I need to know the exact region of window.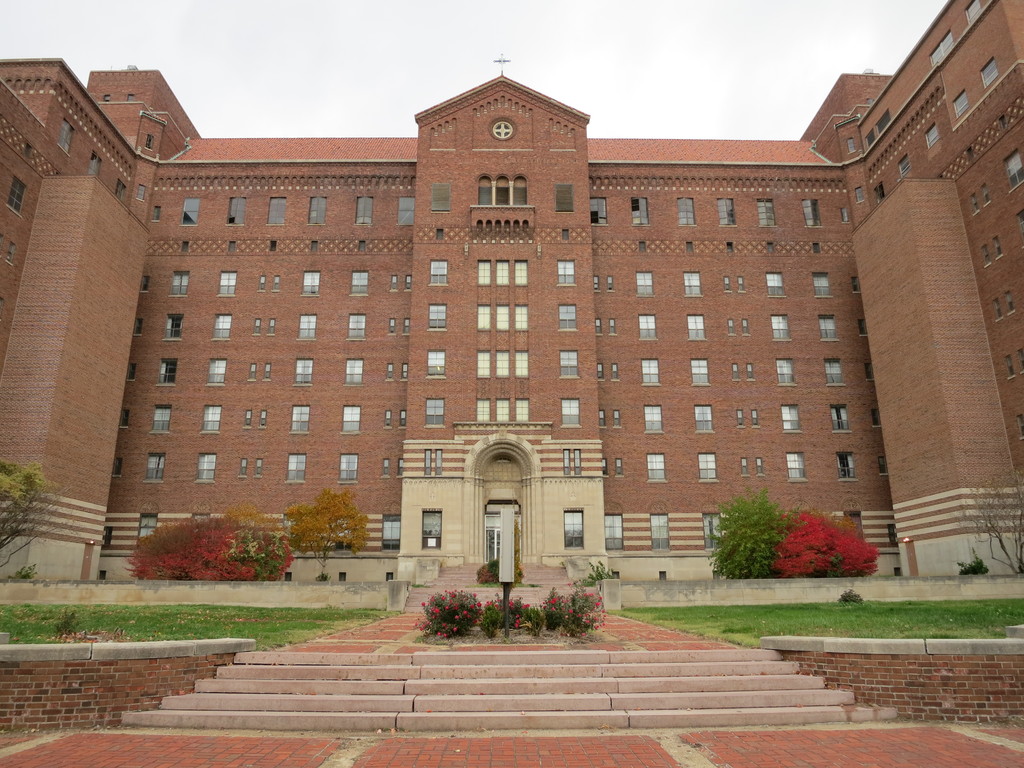
Region: box=[717, 196, 741, 230].
